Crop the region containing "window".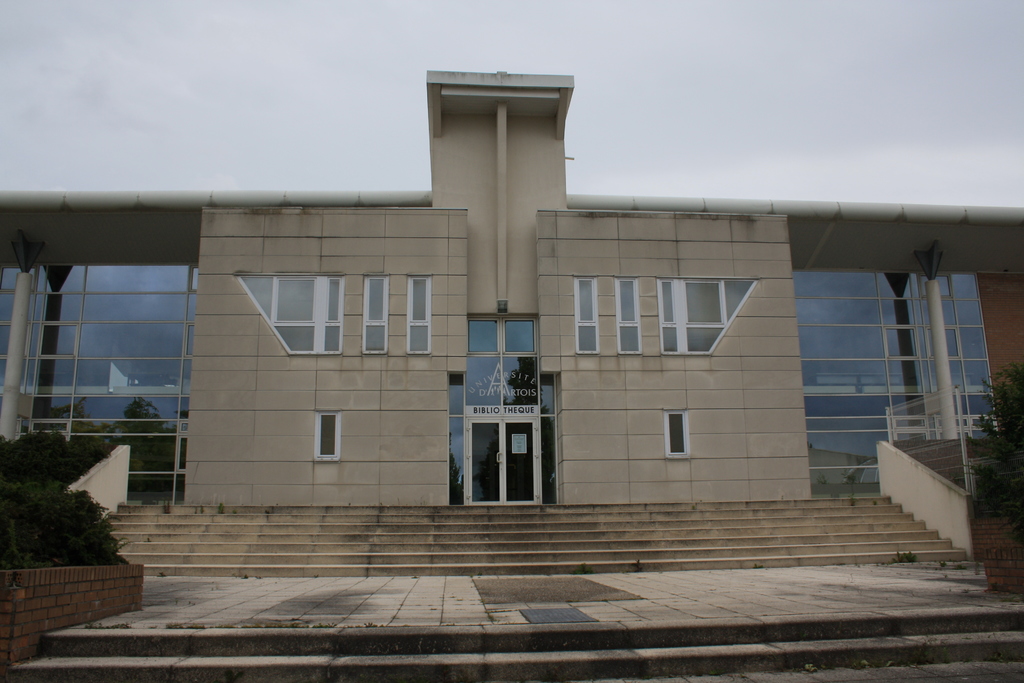
Crop region: 359,269,390,353.
